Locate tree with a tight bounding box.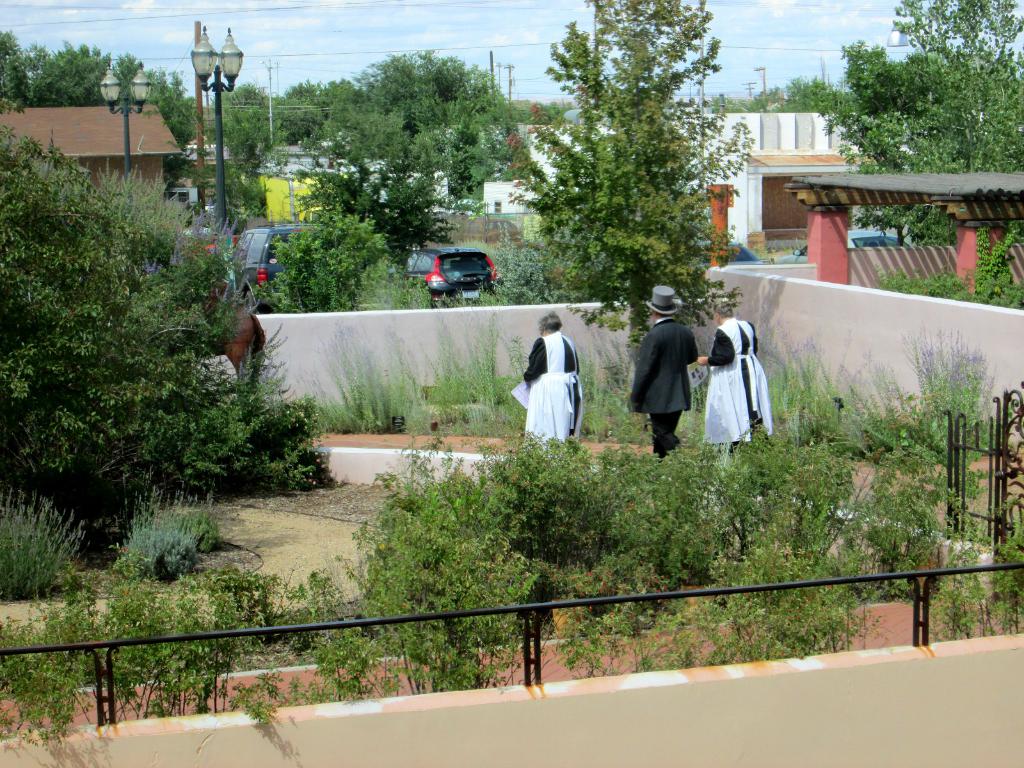
319 75 348 145.
